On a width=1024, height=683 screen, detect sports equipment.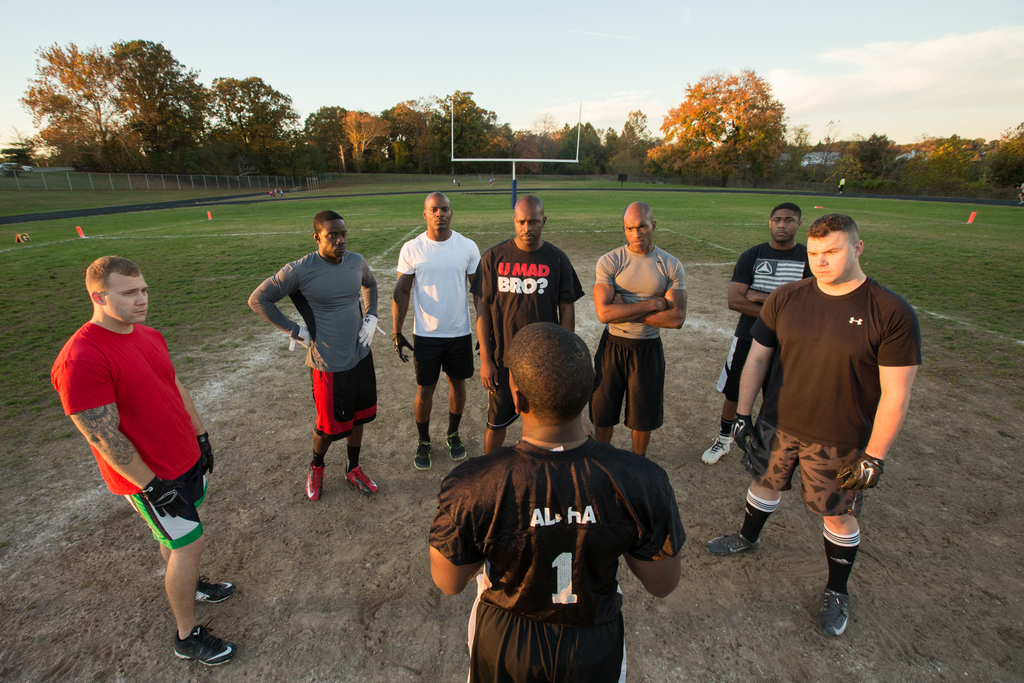
x1=819 y1=588 x2=853 y2=637.
